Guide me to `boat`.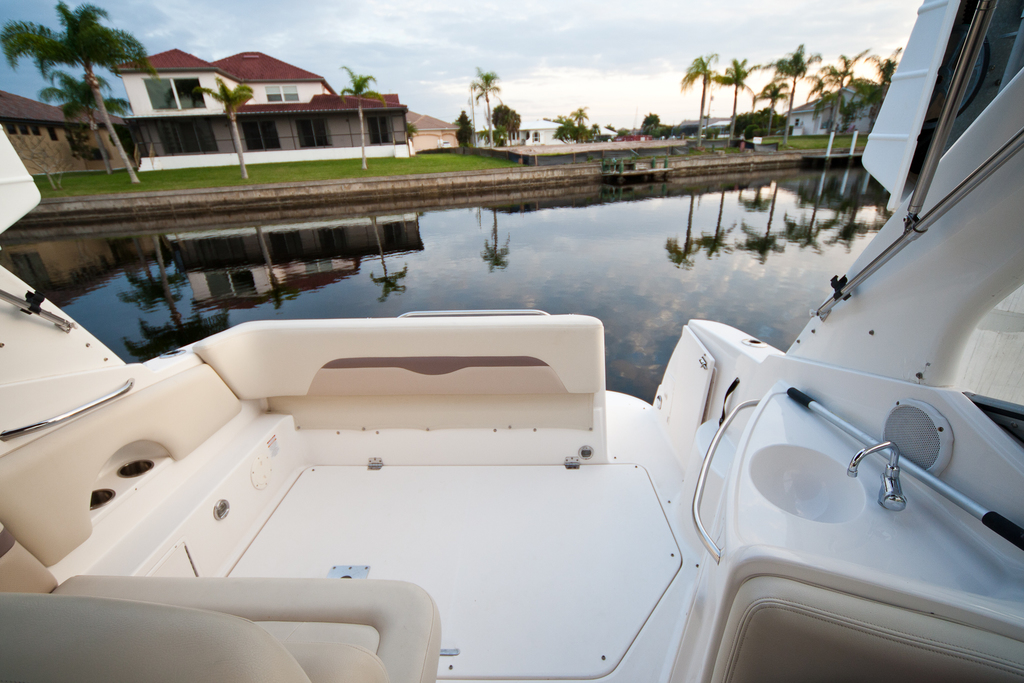
Guidance: select_region(0, 0, 1023, 682).
